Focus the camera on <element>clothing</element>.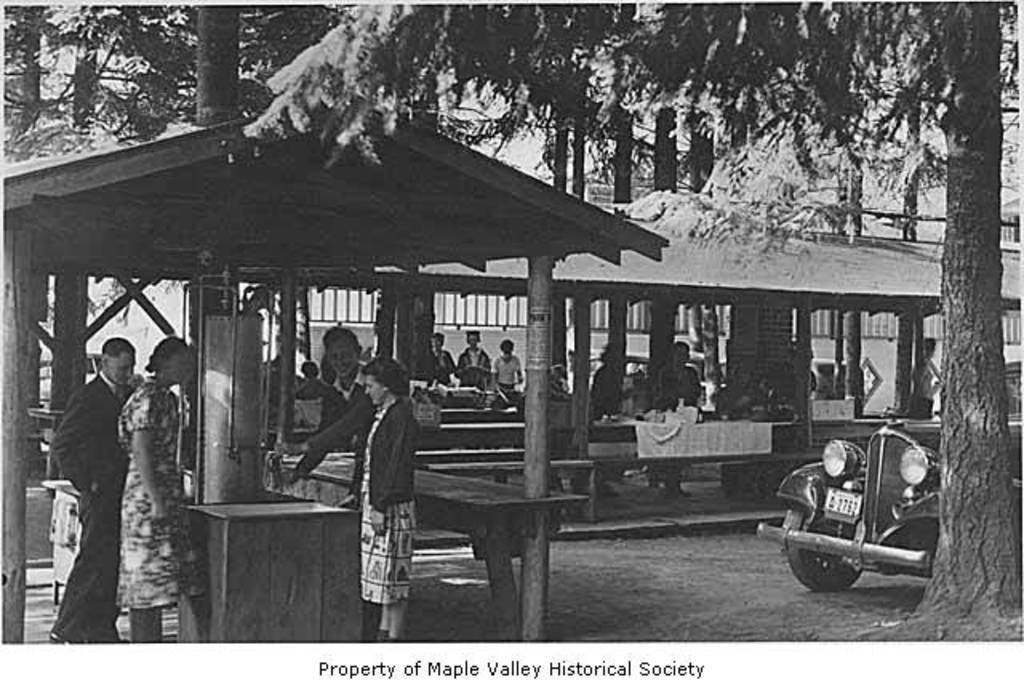
Focus region: x1=357, y1=399, x2=418, y2=603.
